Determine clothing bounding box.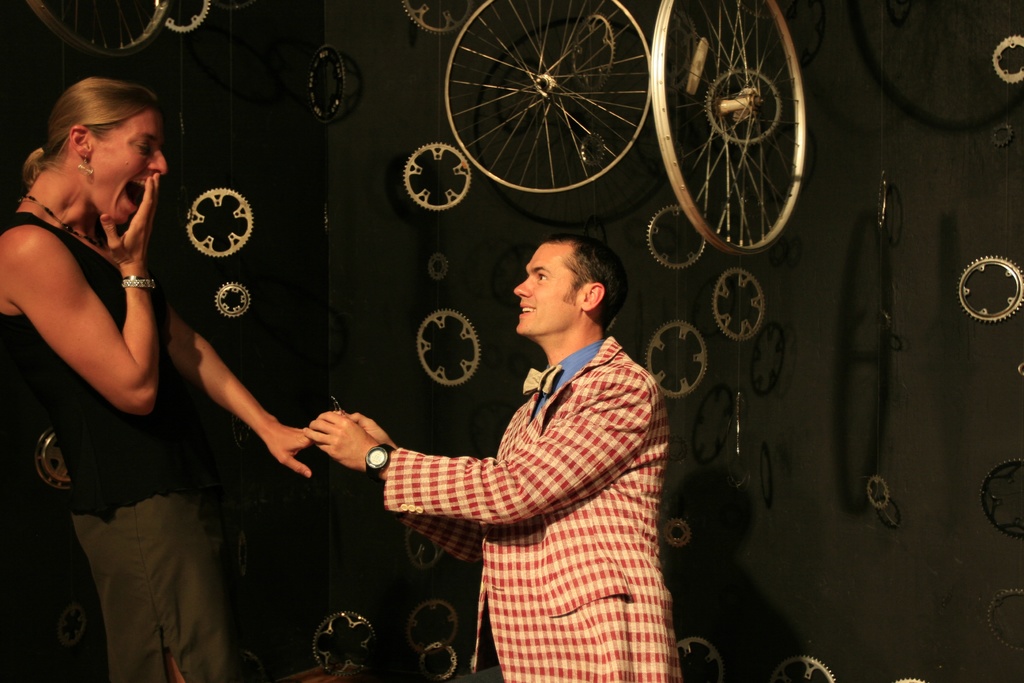
Determined: detection(368, 266, 683, 673).
